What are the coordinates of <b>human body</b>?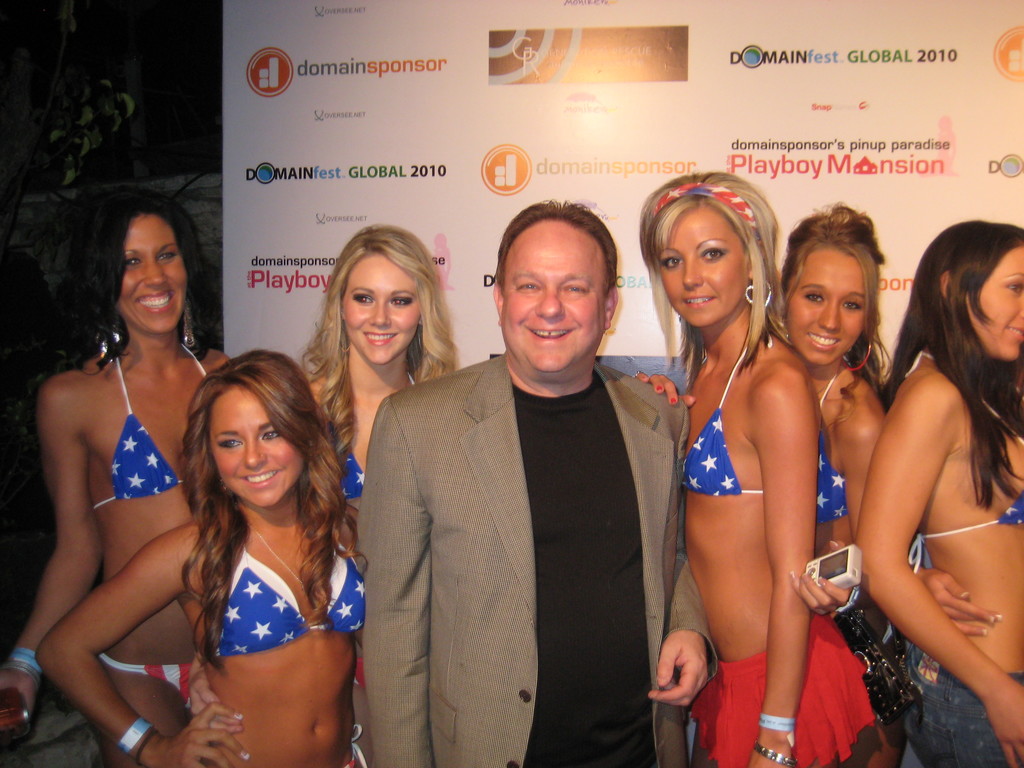
region(669, 169, 867, 739).
